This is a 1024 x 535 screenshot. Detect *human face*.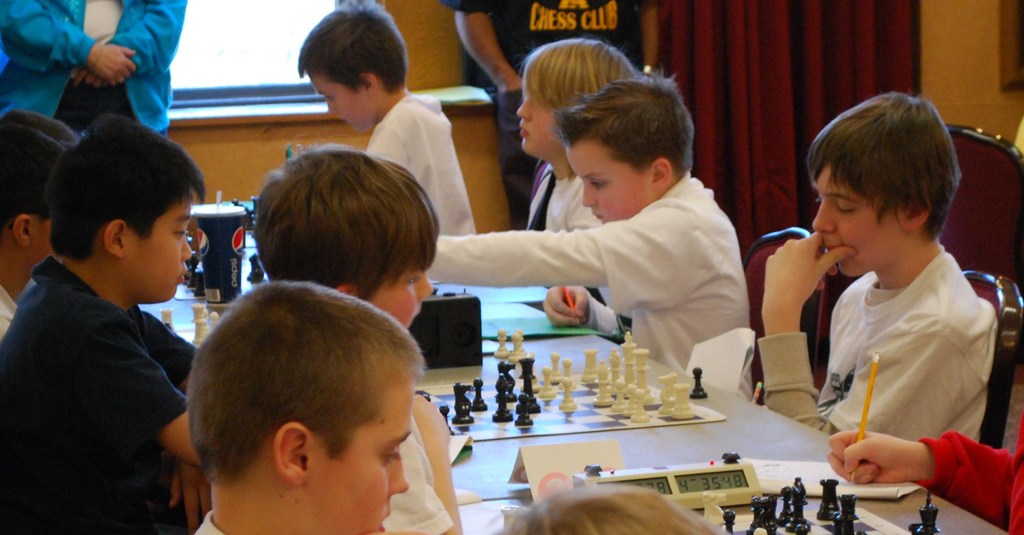
box=[305, 70, 364, 127].
